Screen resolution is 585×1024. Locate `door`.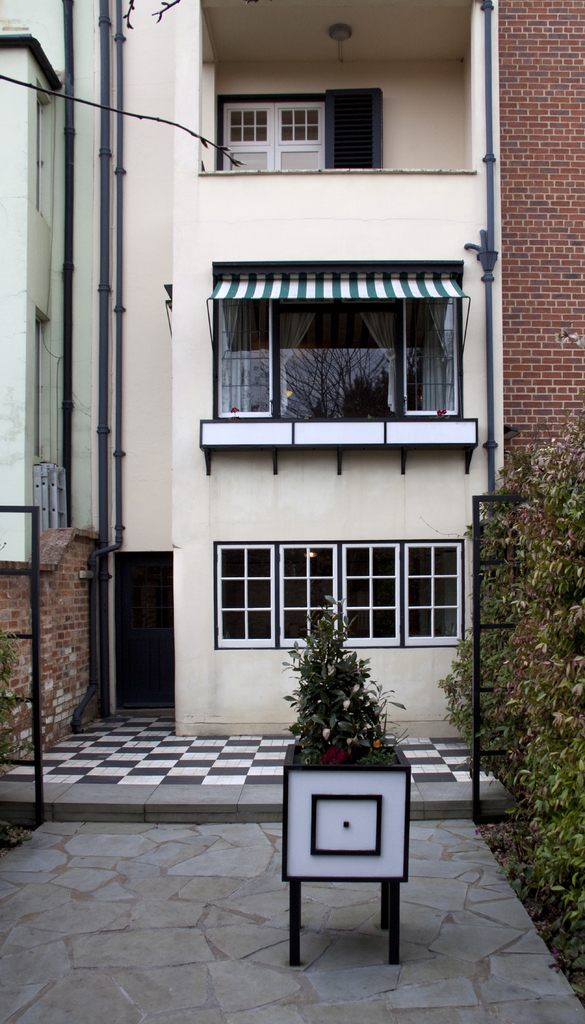
(x1=222, y1=102, x2=325, y2=170).
